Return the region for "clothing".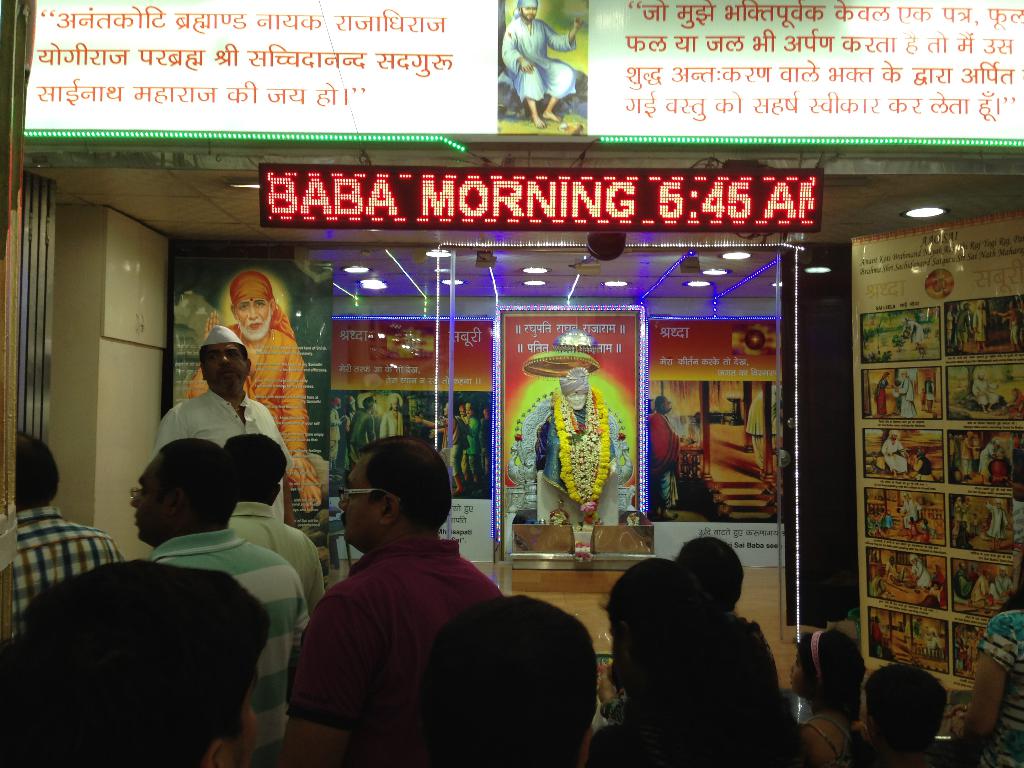
<region>748, 381, 785, 468</region>.
